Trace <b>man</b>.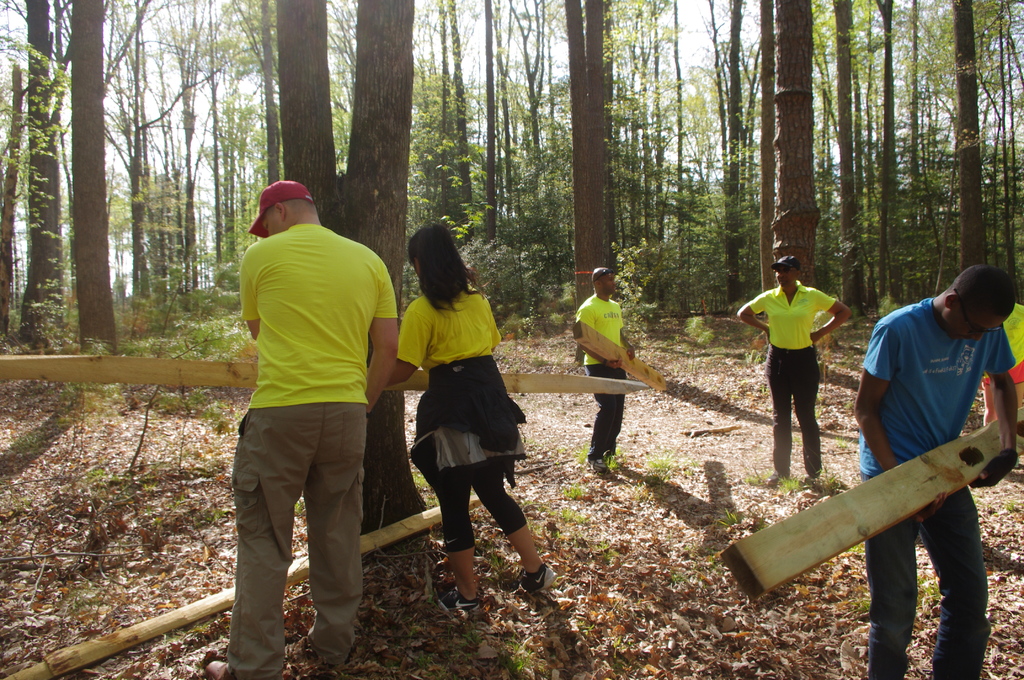
Traced to left=576, top=269, right=639, bottom=464.
